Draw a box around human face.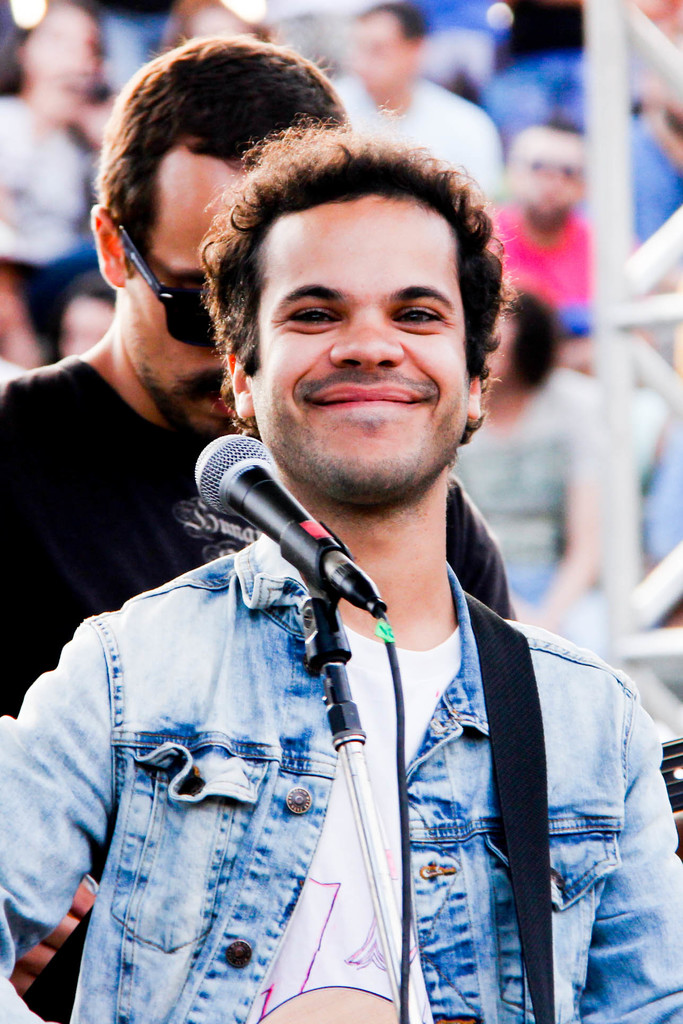
left=22, top=12, right=101, bottom=131.
